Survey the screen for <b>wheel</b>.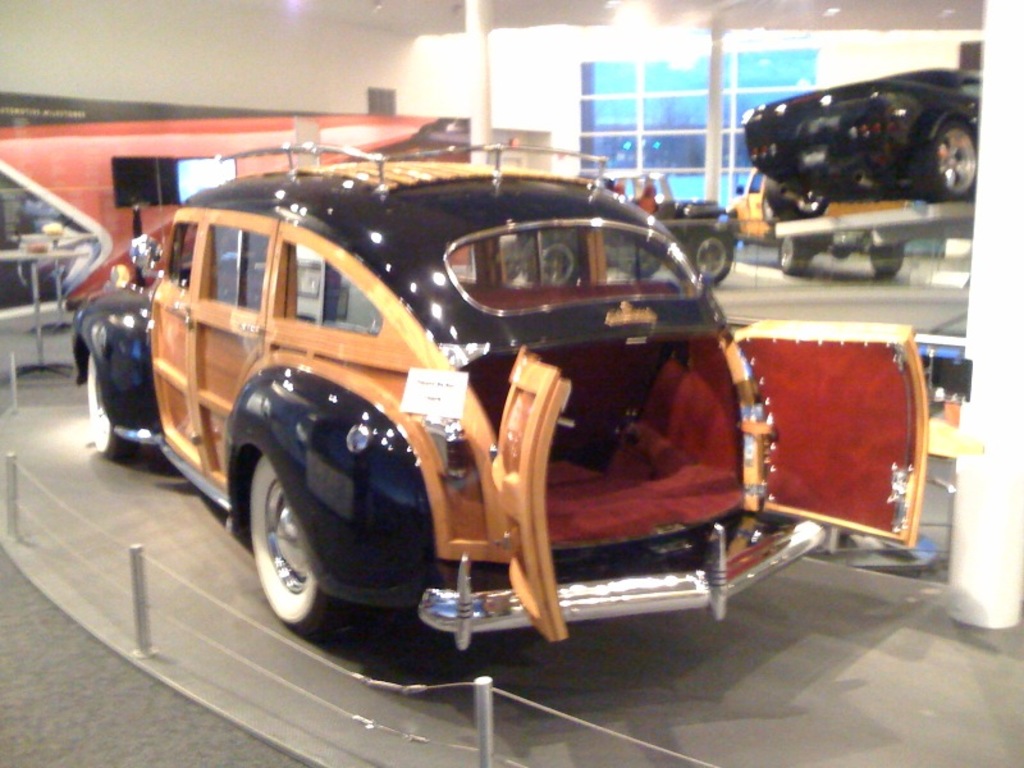
Survey found: crop(232, 412, 369, 644).
